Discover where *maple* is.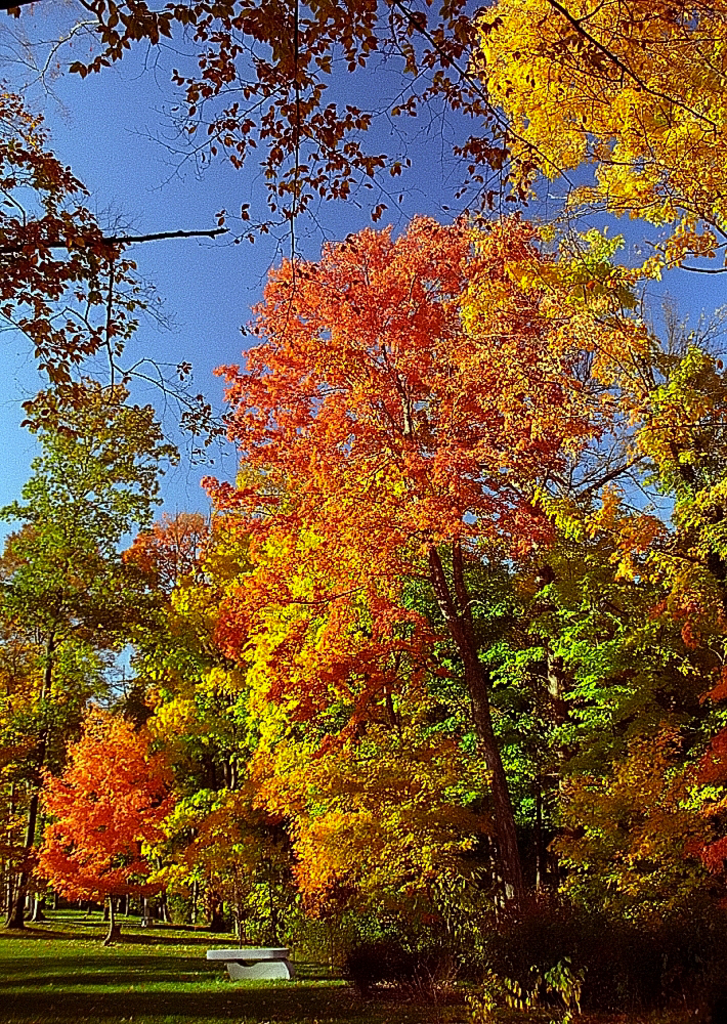
Discovered at rect(128, 526, 266, 938).
